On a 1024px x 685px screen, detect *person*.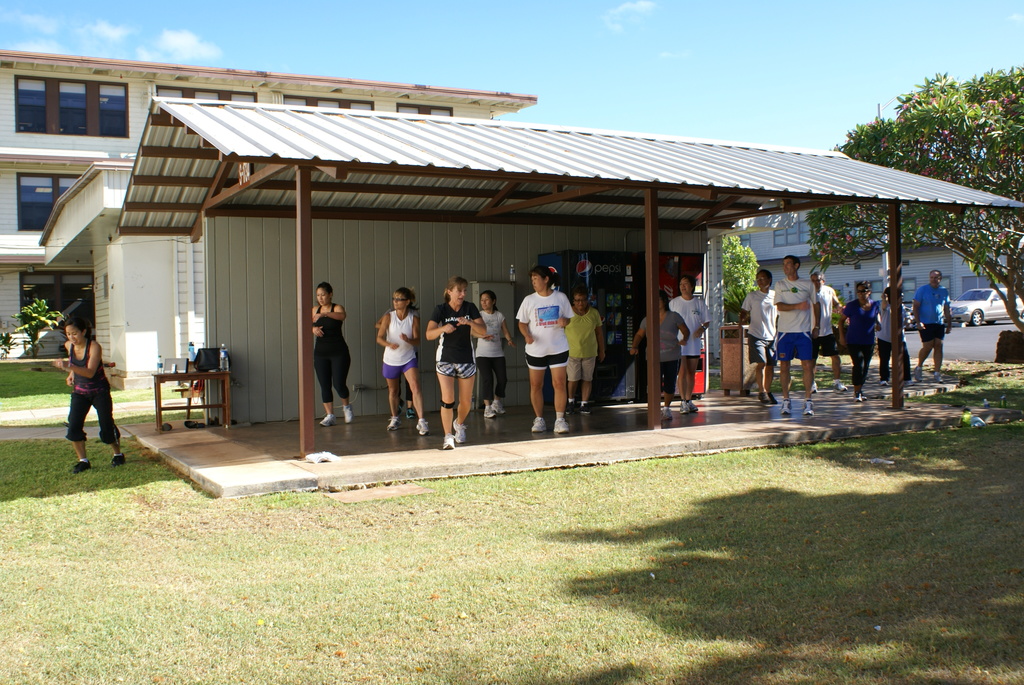
crop(520, 267, 578, 433).
